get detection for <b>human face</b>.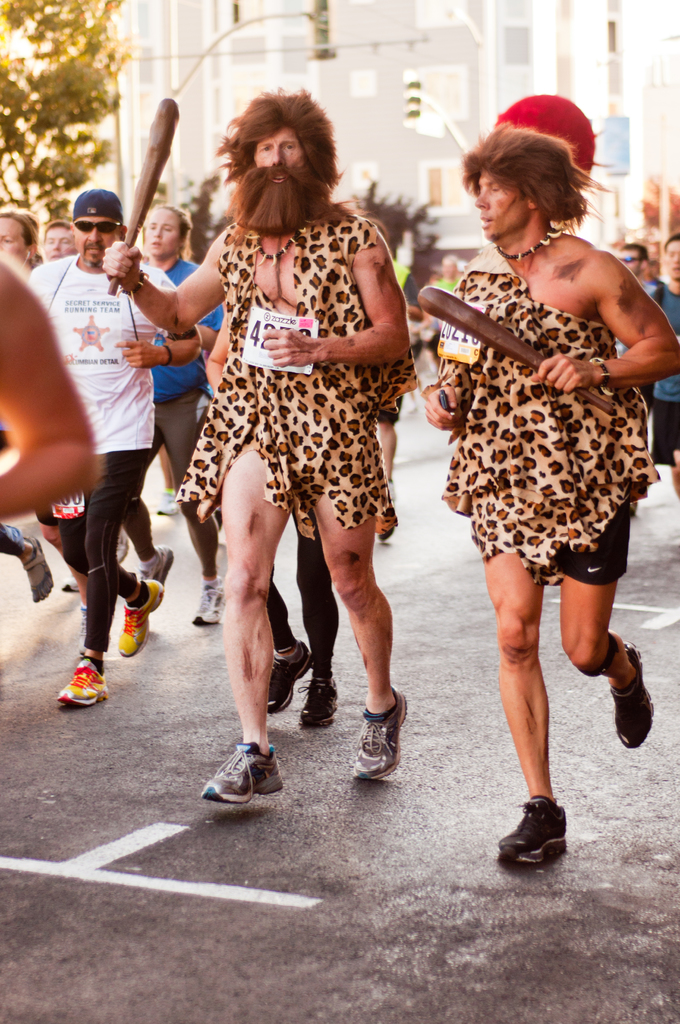
Detection: (470,172,533,241).
